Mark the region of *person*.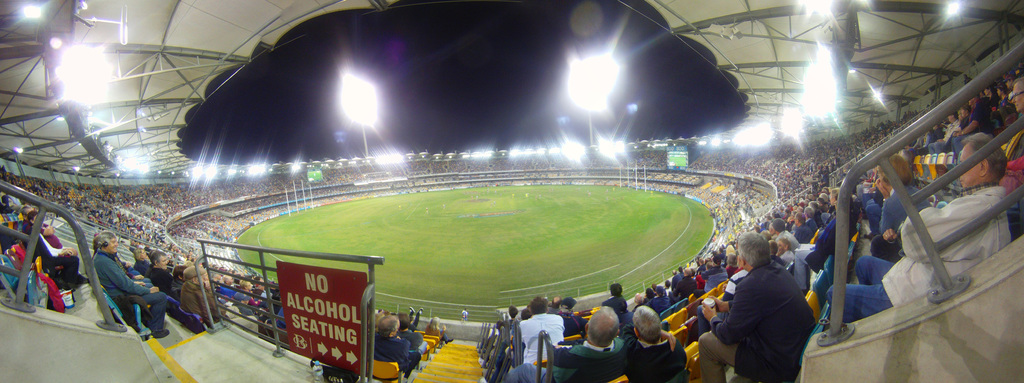
Region: detection(672, 267, 687, 295).
